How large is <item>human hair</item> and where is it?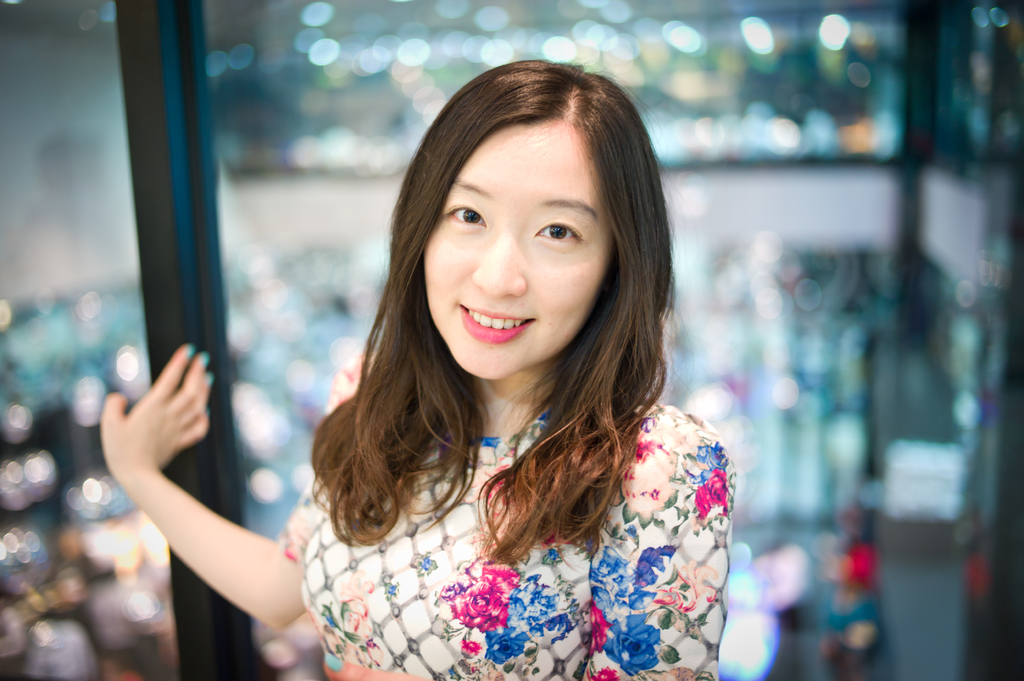
Bounding box: crop(351, 74, 666, 602).
